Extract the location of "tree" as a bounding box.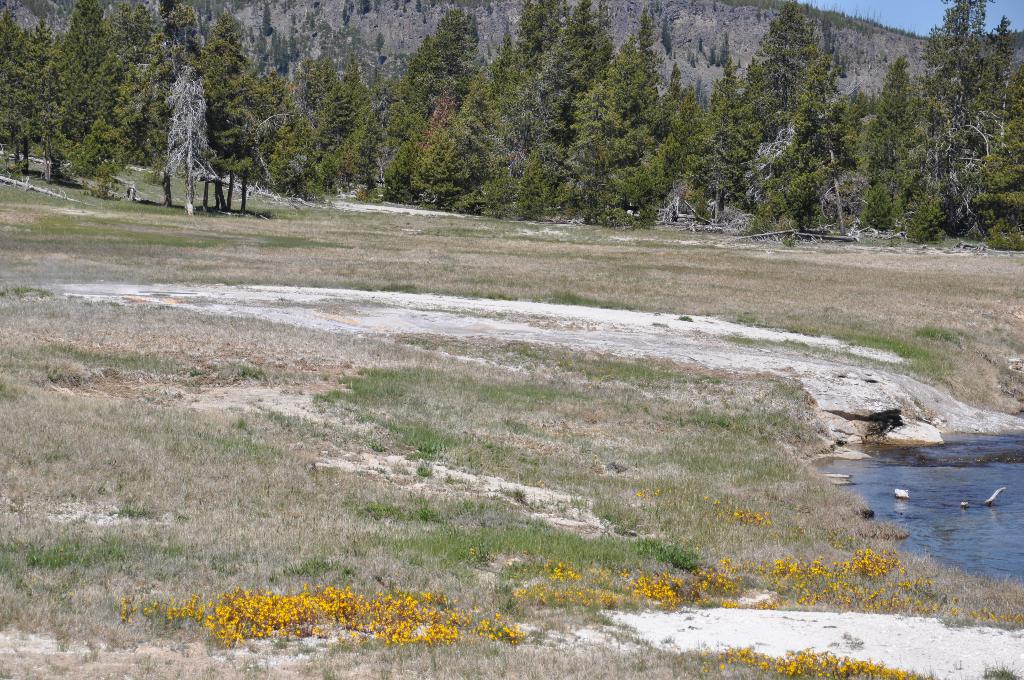
detection(660, 13, 675, 58).
